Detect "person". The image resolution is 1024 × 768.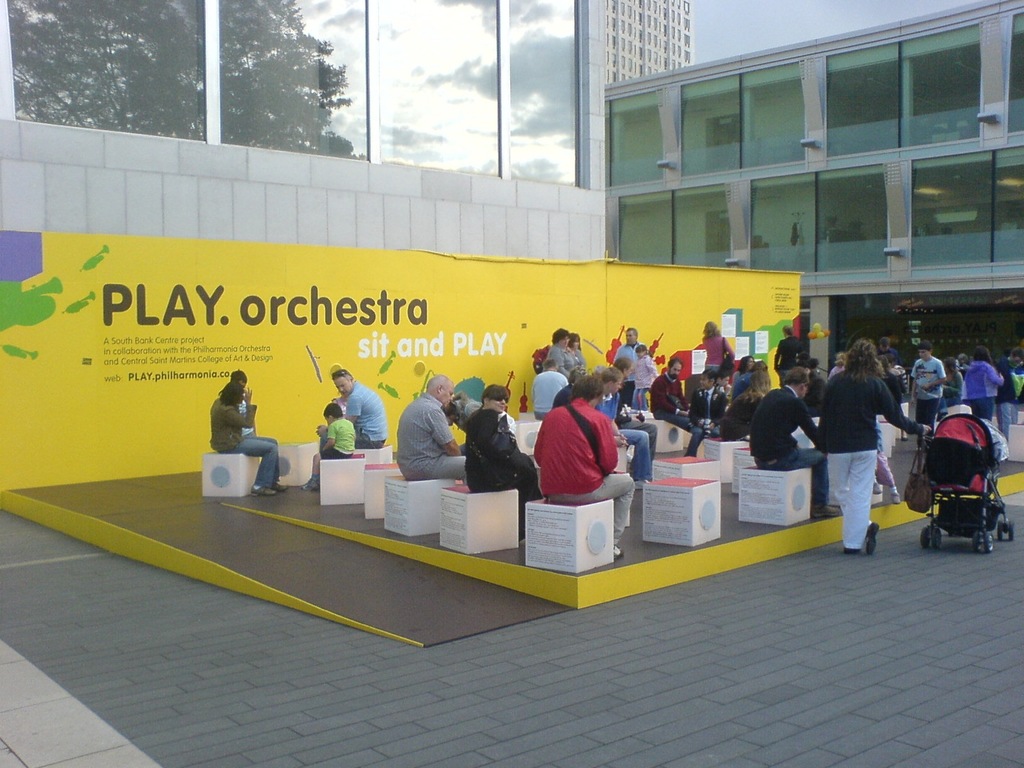
box(905, 338, 950, 428).
